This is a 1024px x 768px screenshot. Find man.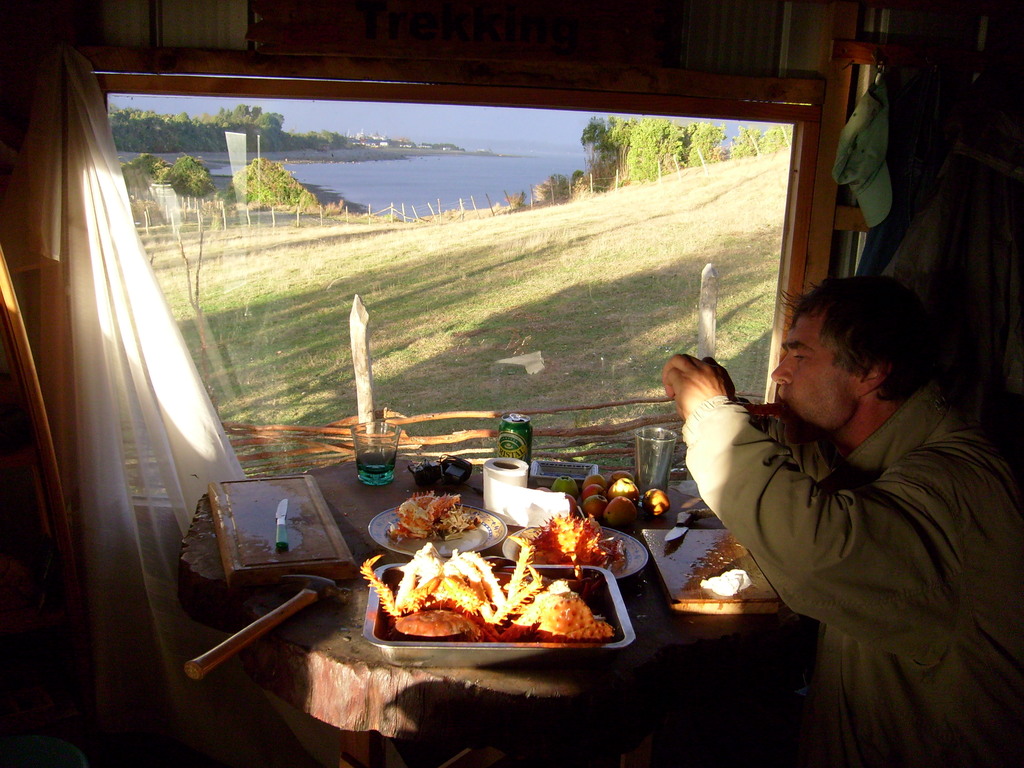
Bounding box: {"left": 665, "top": 260, "right": 1012, "bottom": 744}.
